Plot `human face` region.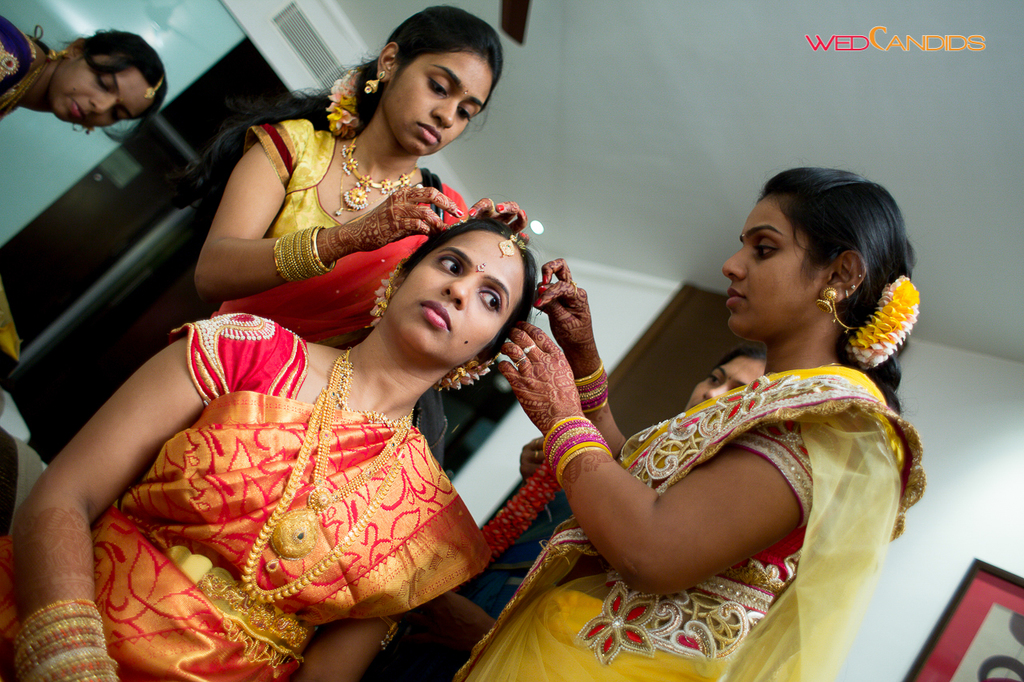
Plotted at (388, 55, 498, 151).
